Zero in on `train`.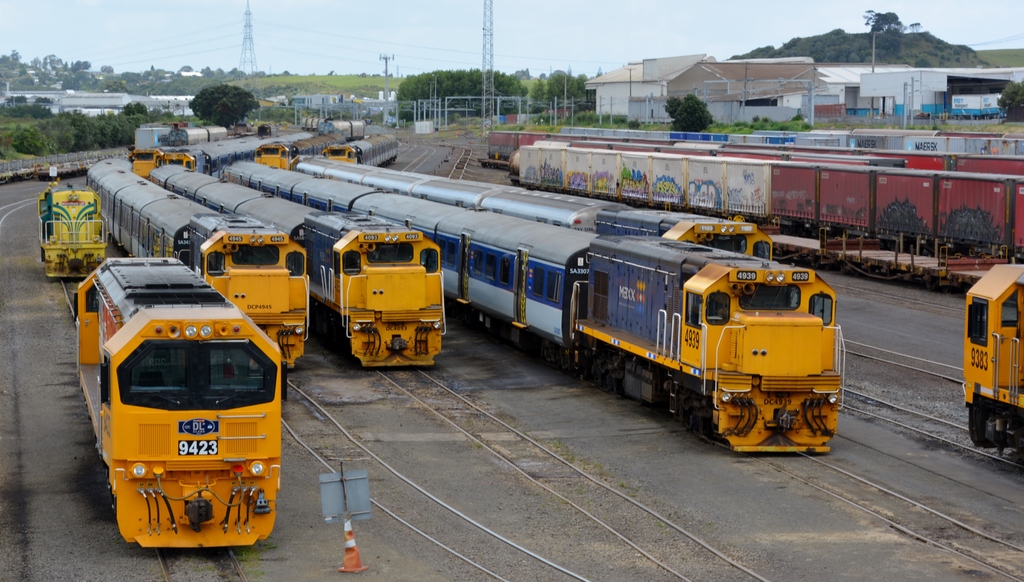
Zeroed in: (x1=295, y1=153, x2=772, y2=262).
